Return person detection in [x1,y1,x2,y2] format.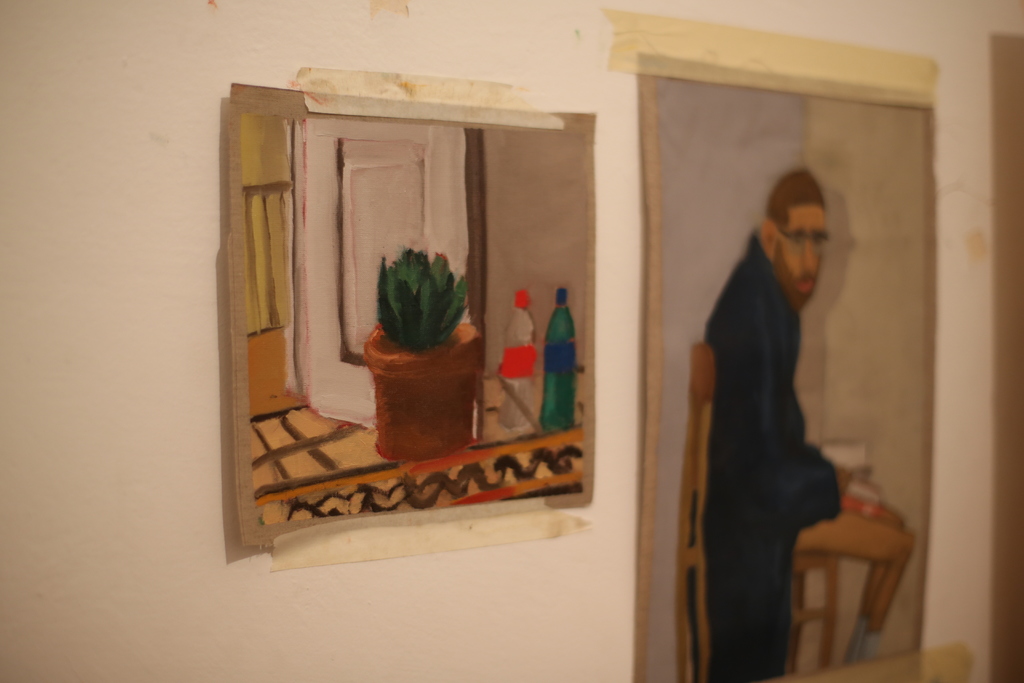
[700,162,906,682].
